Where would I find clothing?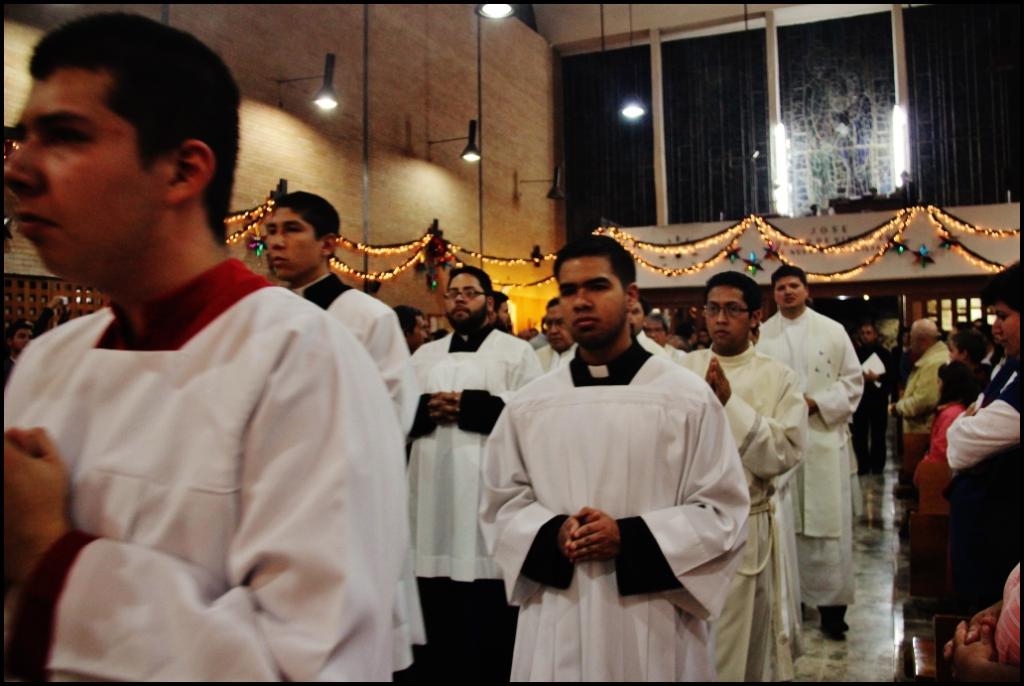
At x1=685 y1=341 x2=807 y2=683.
